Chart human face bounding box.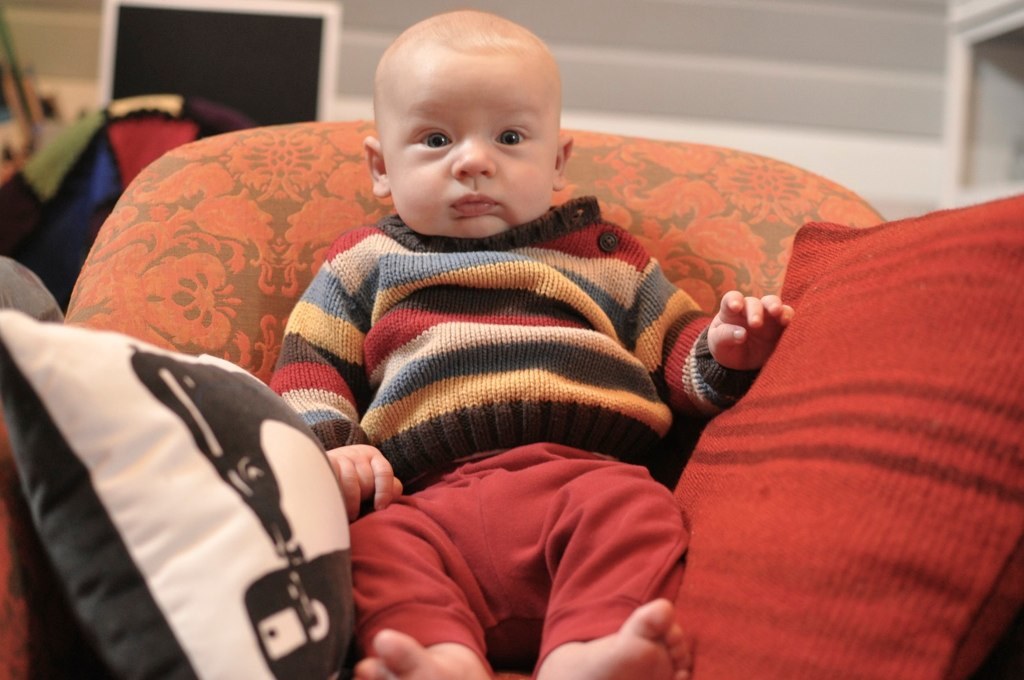
Charted: <box>384,58,553,233</box>.
